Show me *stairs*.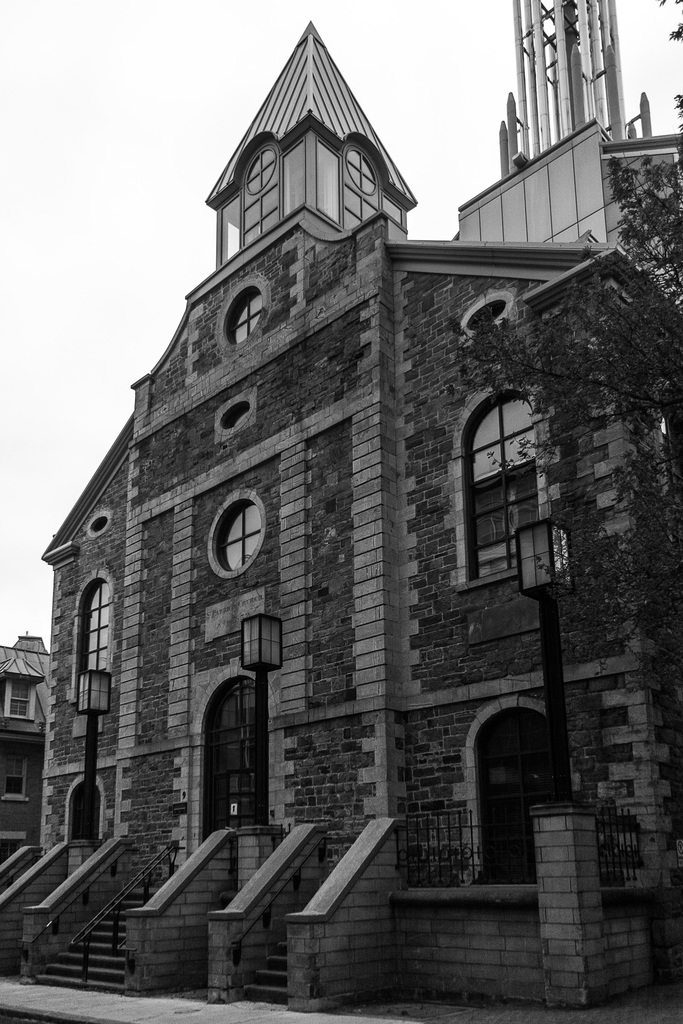
*stairs* is here: left=236, top=932, right=290, bottom=1012.
